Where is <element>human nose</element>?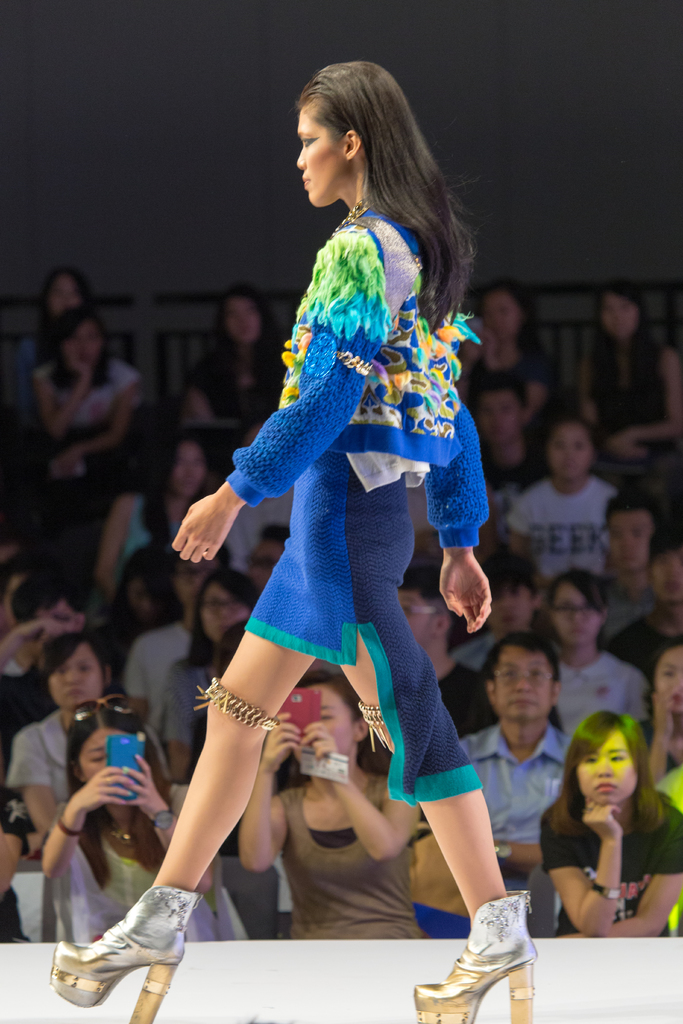
(295, 145, 306, 172).
